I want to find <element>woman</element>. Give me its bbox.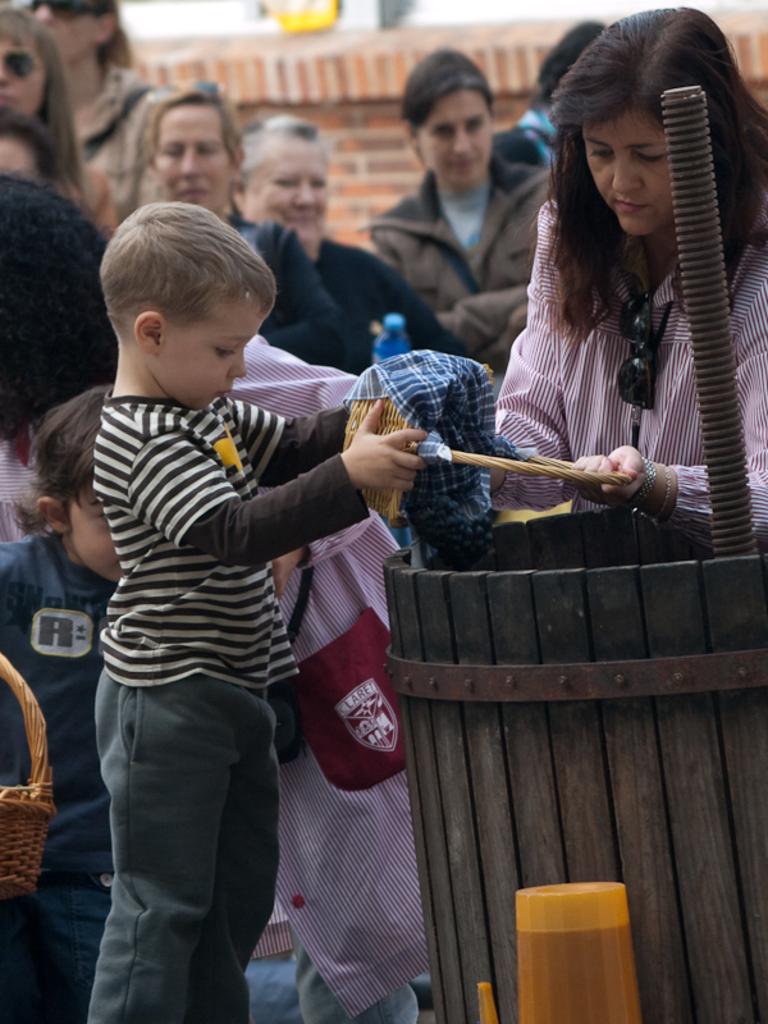
(228,108,463,361).
